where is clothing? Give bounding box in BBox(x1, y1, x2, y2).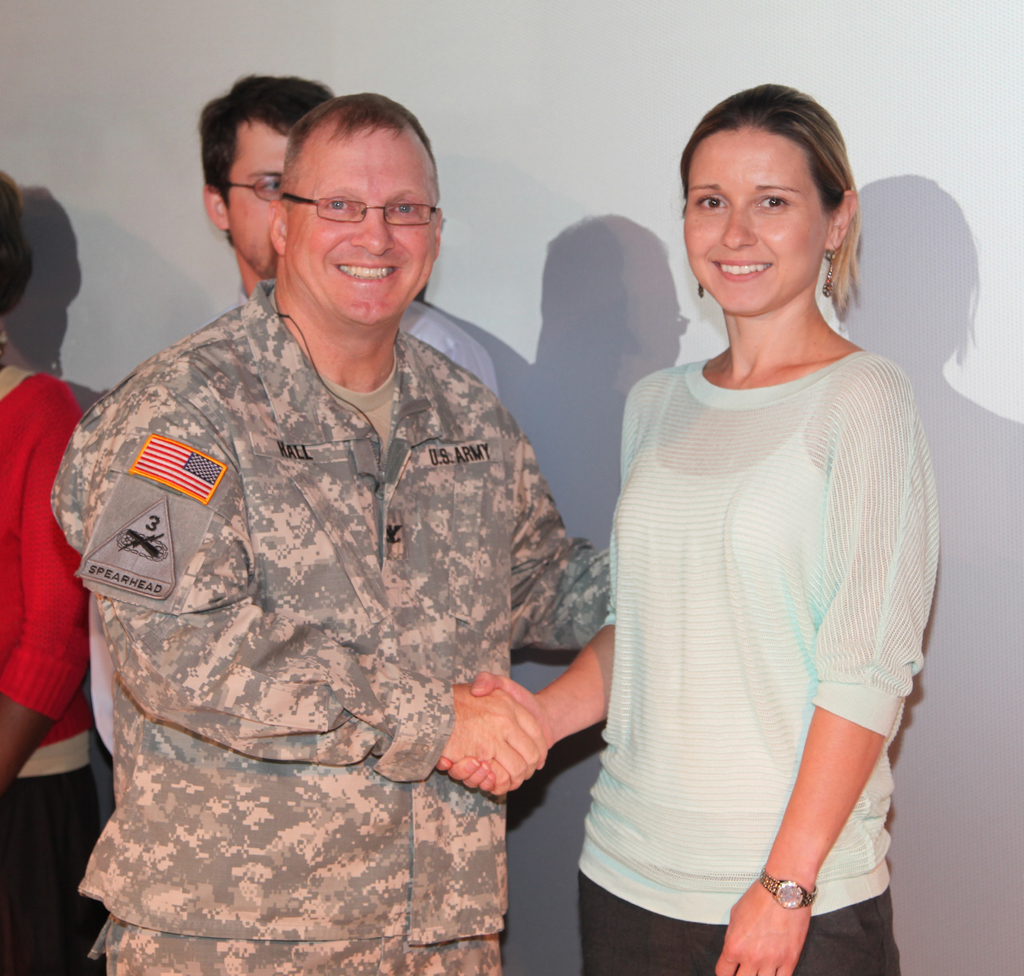
BBox(50, 280, 611, 945).
